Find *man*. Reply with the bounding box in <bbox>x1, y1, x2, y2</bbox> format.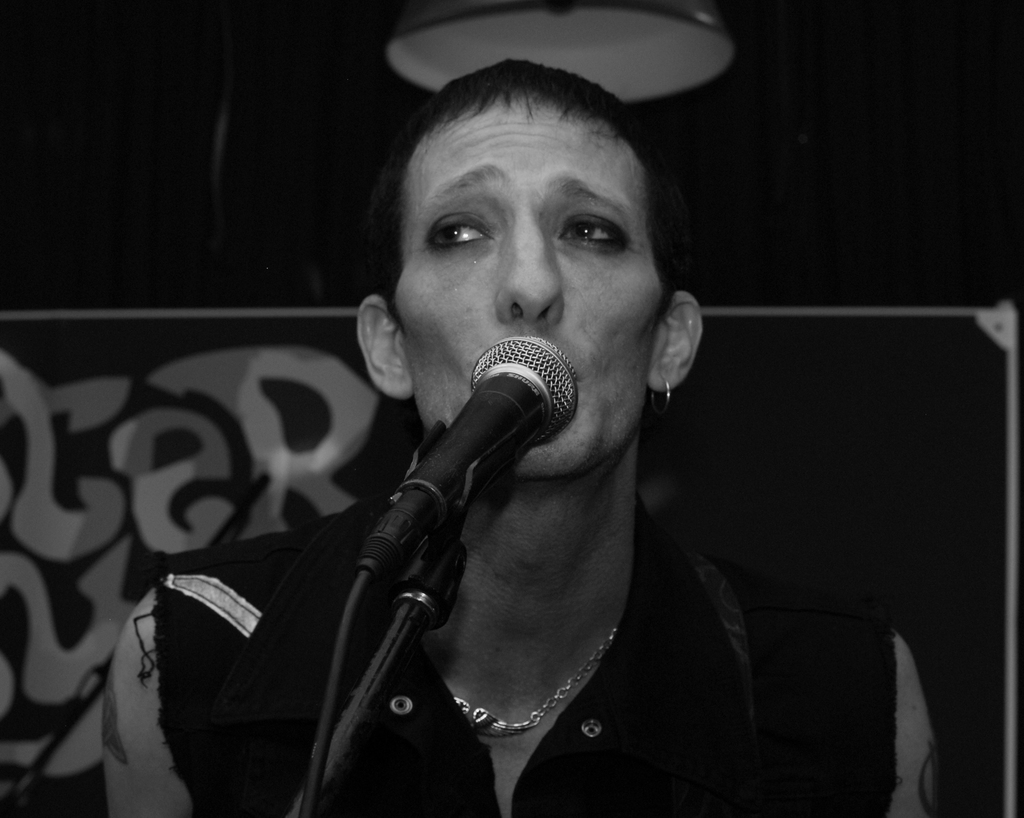
<bbox>102, 56, 946, 817</bbox>.
